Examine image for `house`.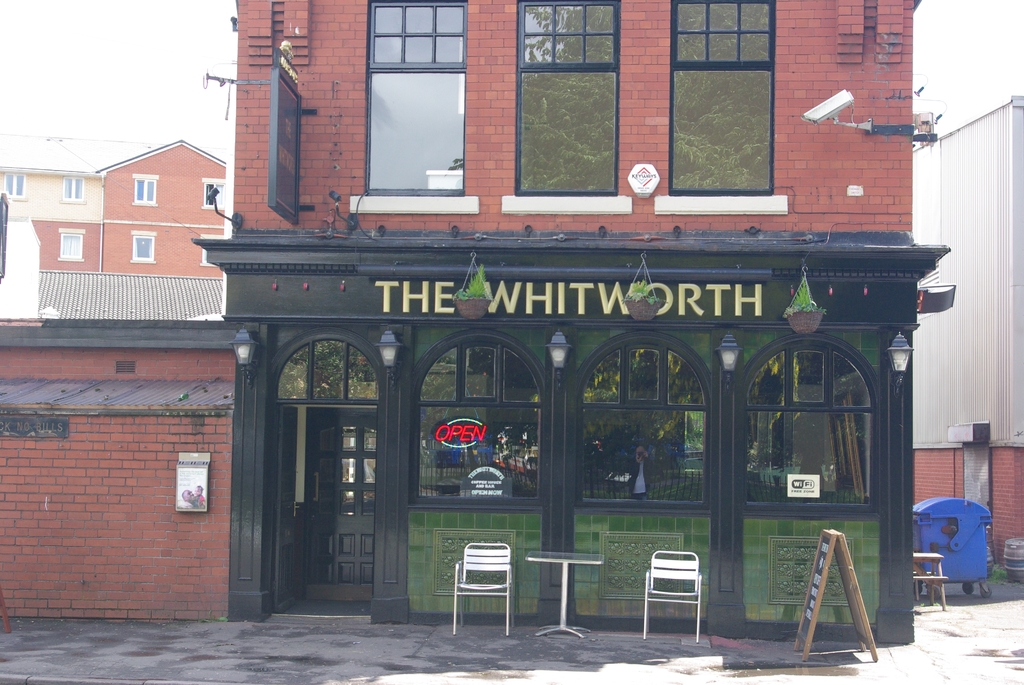
Examination result: left=190, top=0, right=957, bottom=628.
